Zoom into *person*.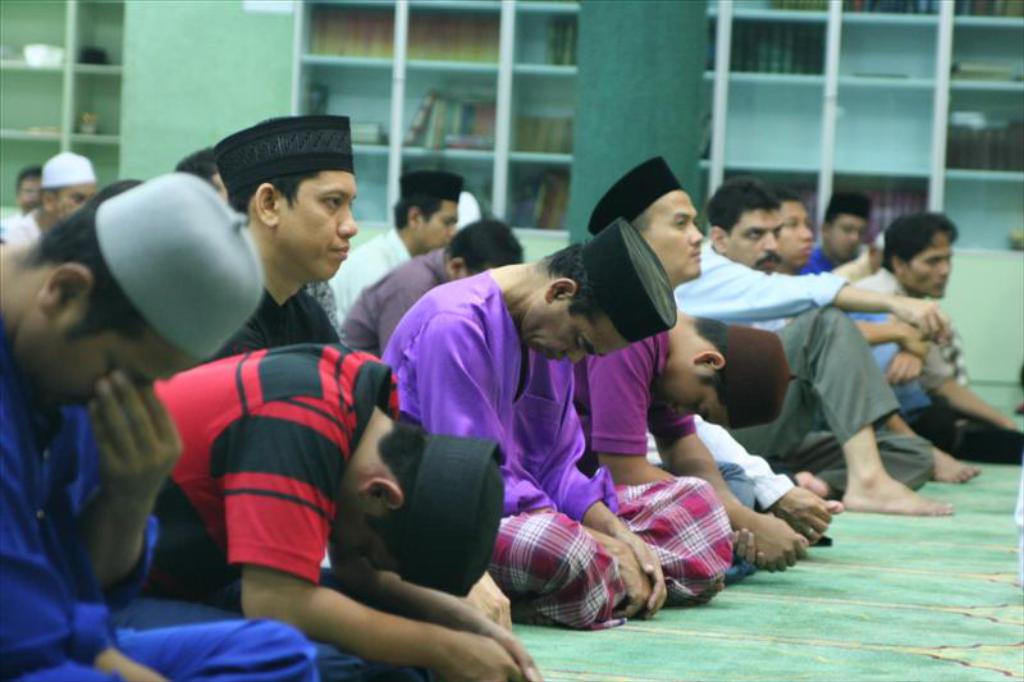
Zoom target: {"x1": 573, "y1": 308, "x2": 806, "y2": 582}.
